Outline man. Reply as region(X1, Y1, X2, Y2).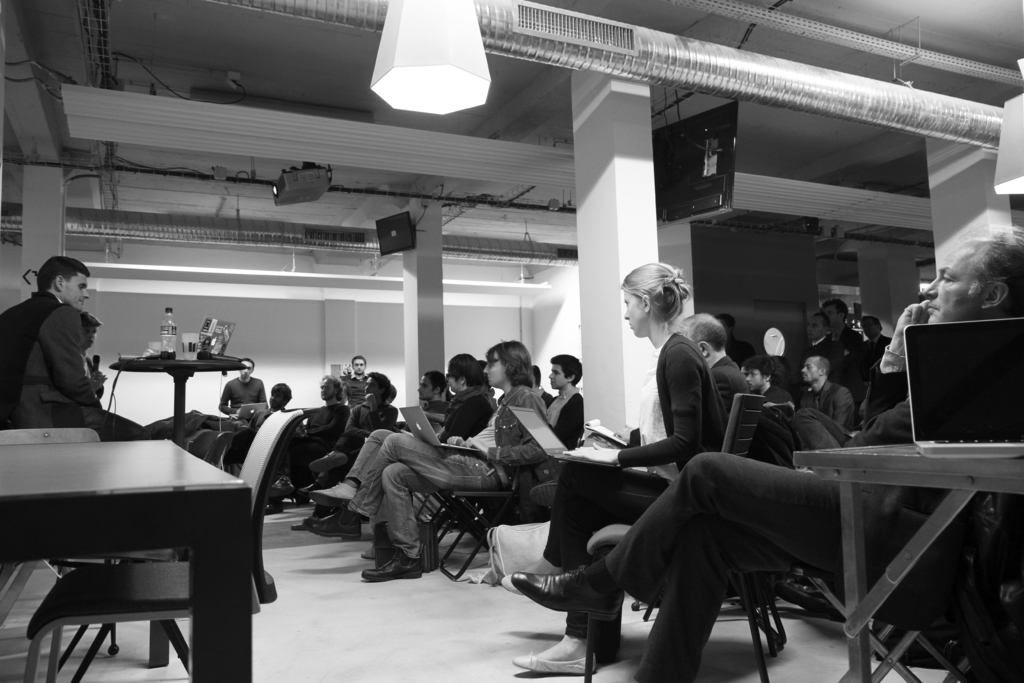
region(819, 297, 865, 363).
